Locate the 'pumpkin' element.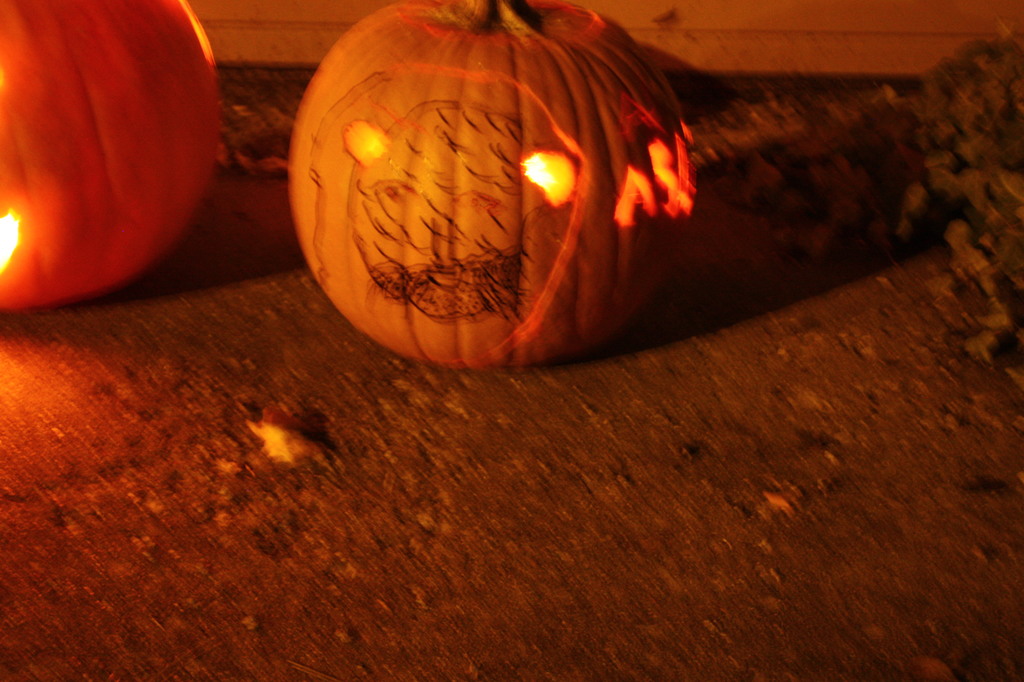
Element bbox: rect(0, 0, 228, 317).
